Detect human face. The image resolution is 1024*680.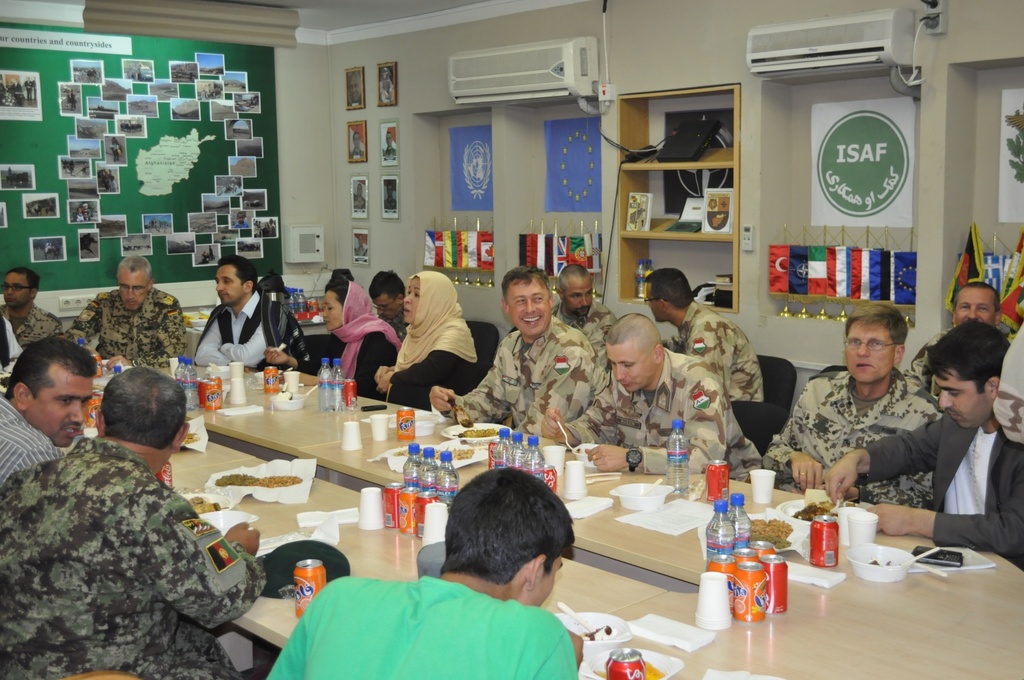
Rect(644, 282, 663, 323).
